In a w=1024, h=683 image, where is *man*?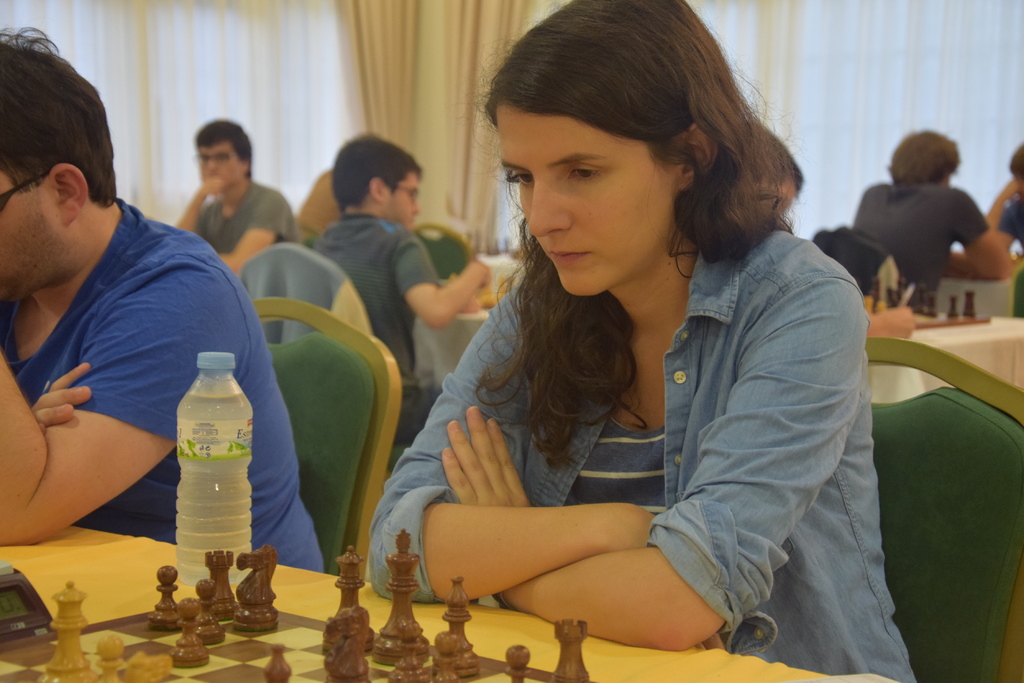
x1=290, y1=130, x2=483, y2=450.
